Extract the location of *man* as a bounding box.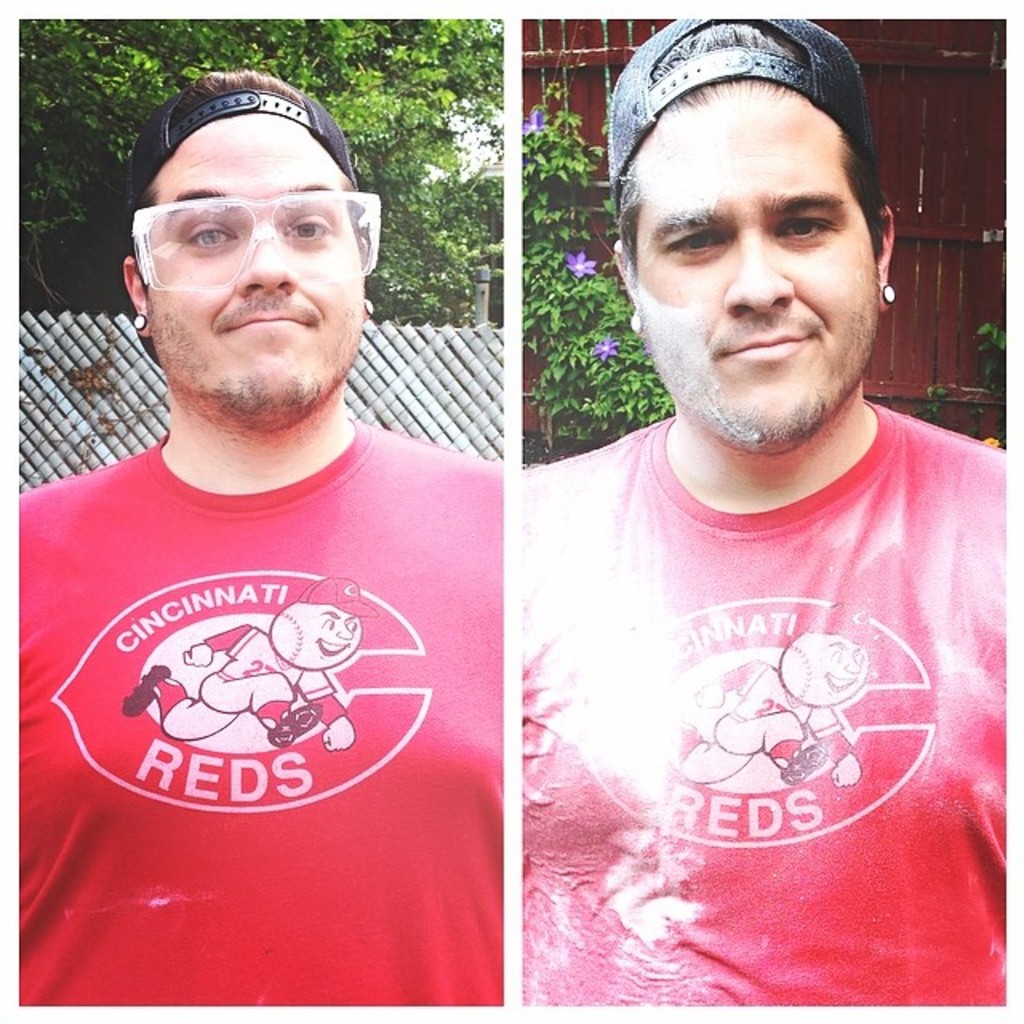
box=[517, 10, 1010, 1006].
